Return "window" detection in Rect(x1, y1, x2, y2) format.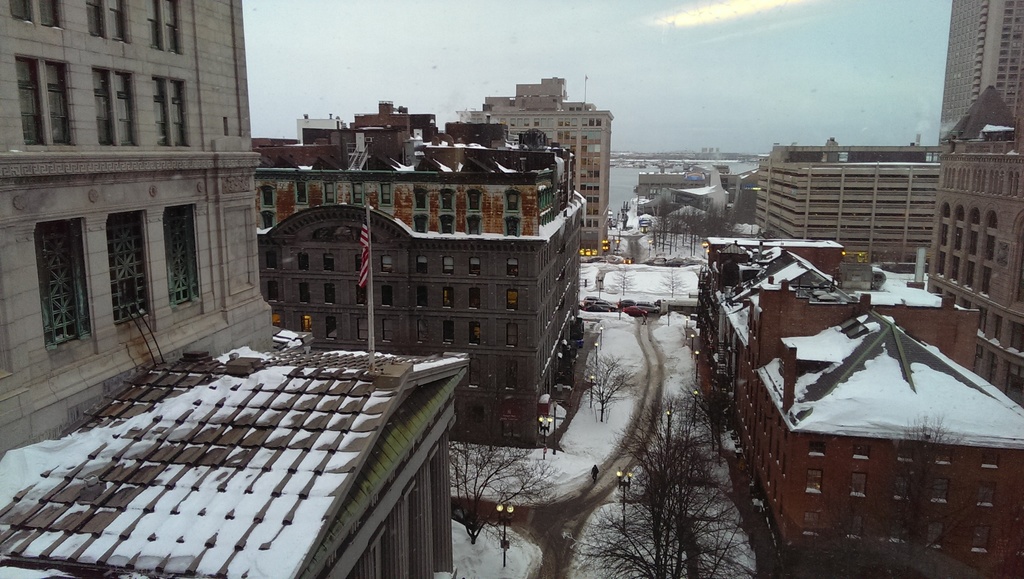
Rect(271, 311, 283, 329).
